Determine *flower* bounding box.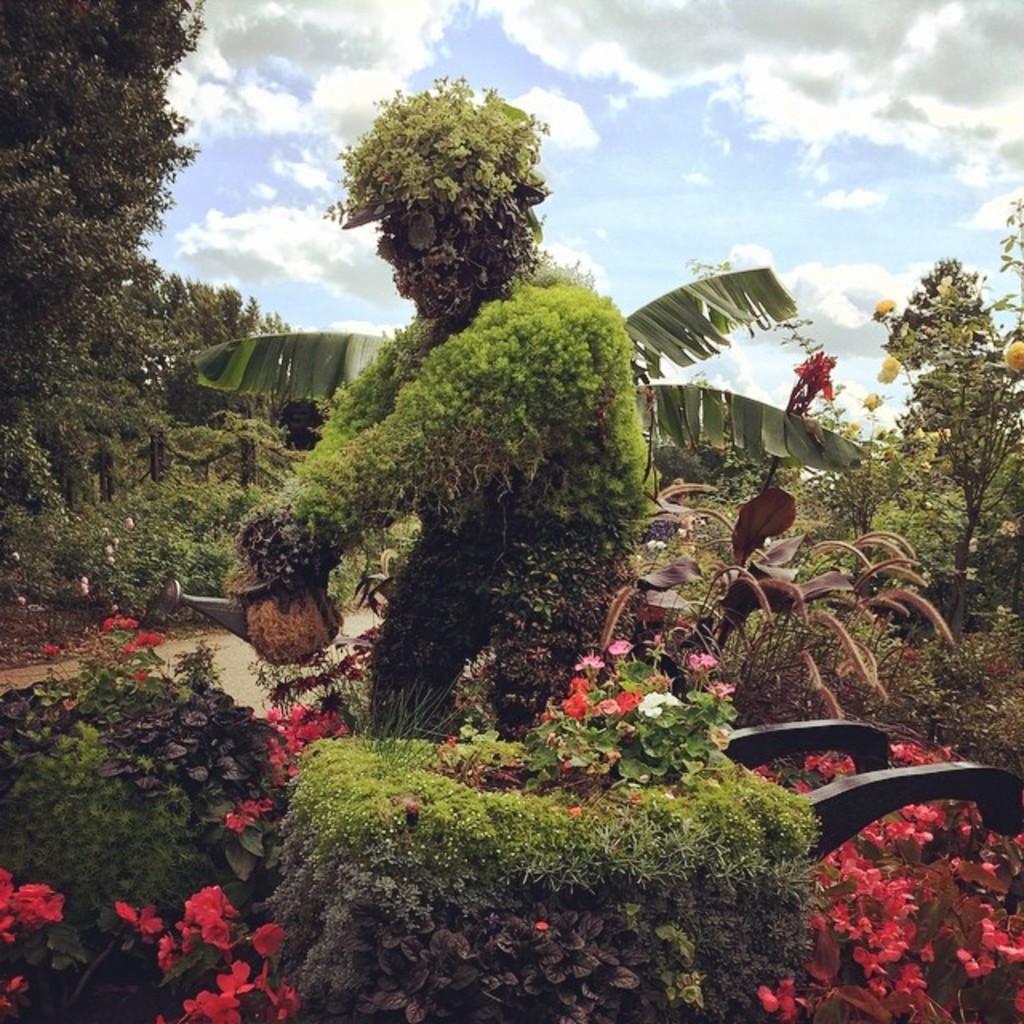
Determined: bbox=(794, 779, 826, 797).
